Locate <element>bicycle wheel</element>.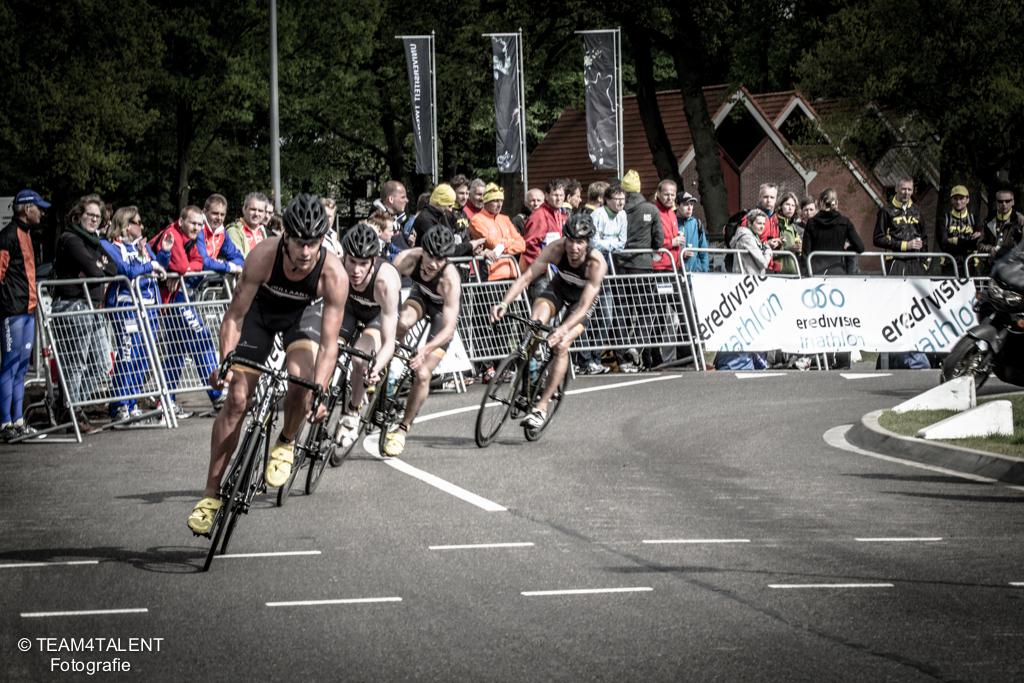
Bounding box: [x1=473, y1=351, x2=520, y2=447].
